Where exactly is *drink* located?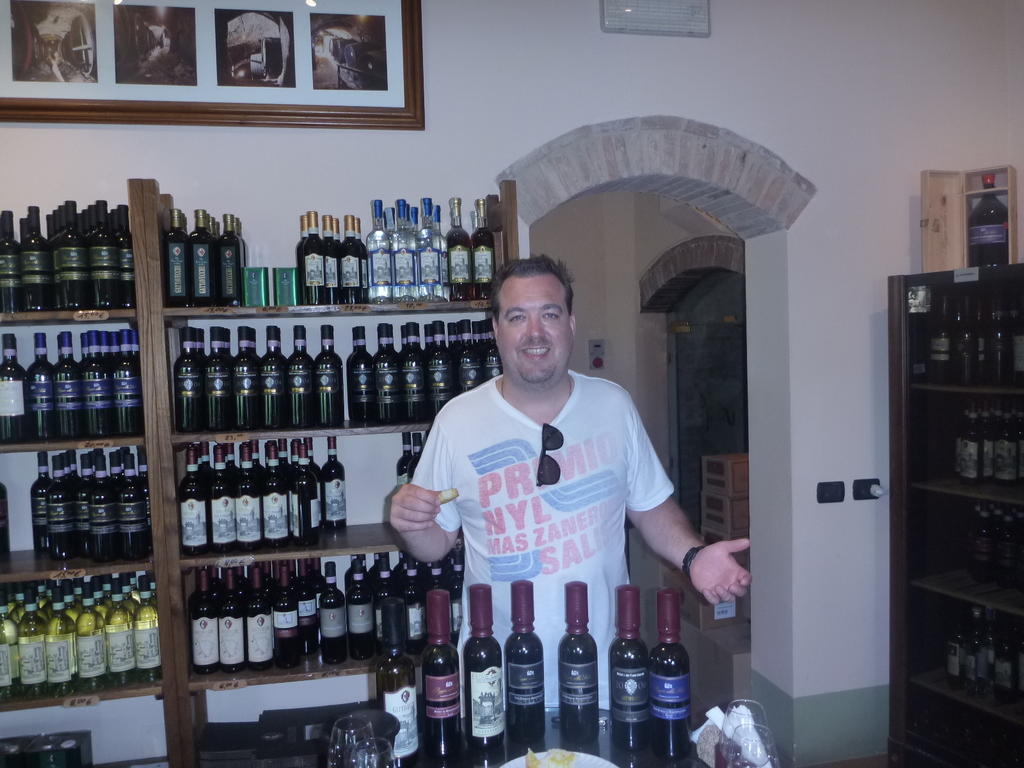
Its bounding box is bbox=[390, 196, 419, 301].
